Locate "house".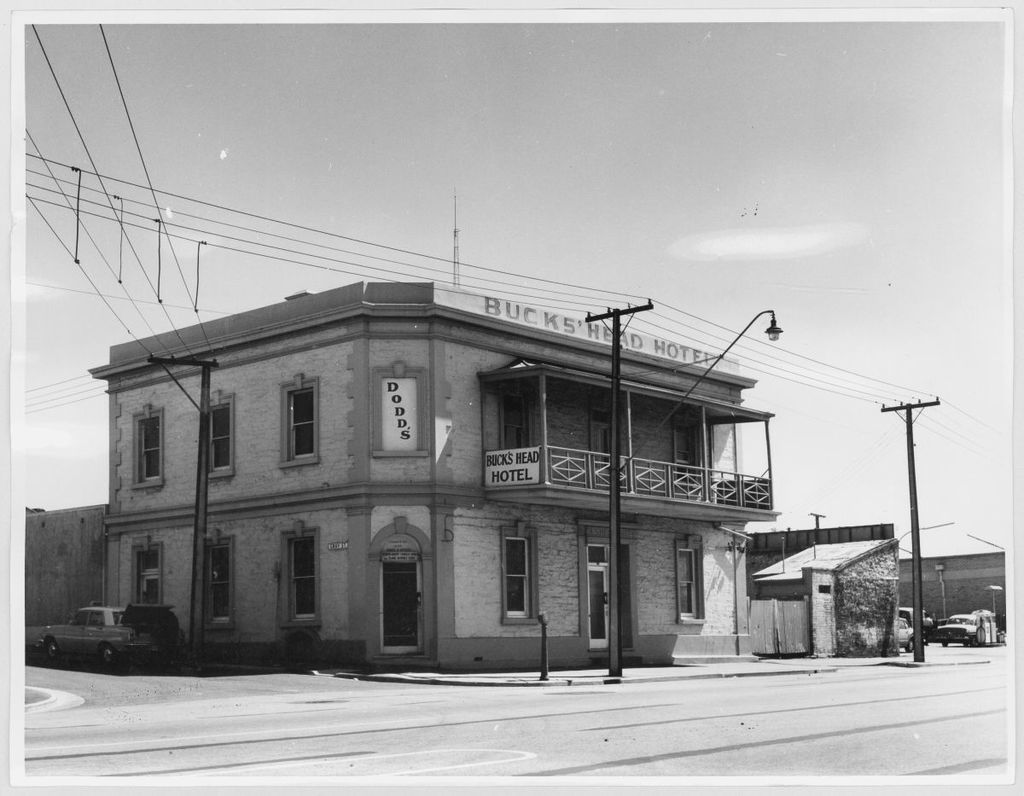
Bounding box: select_region(88, 277, 783, 676).
